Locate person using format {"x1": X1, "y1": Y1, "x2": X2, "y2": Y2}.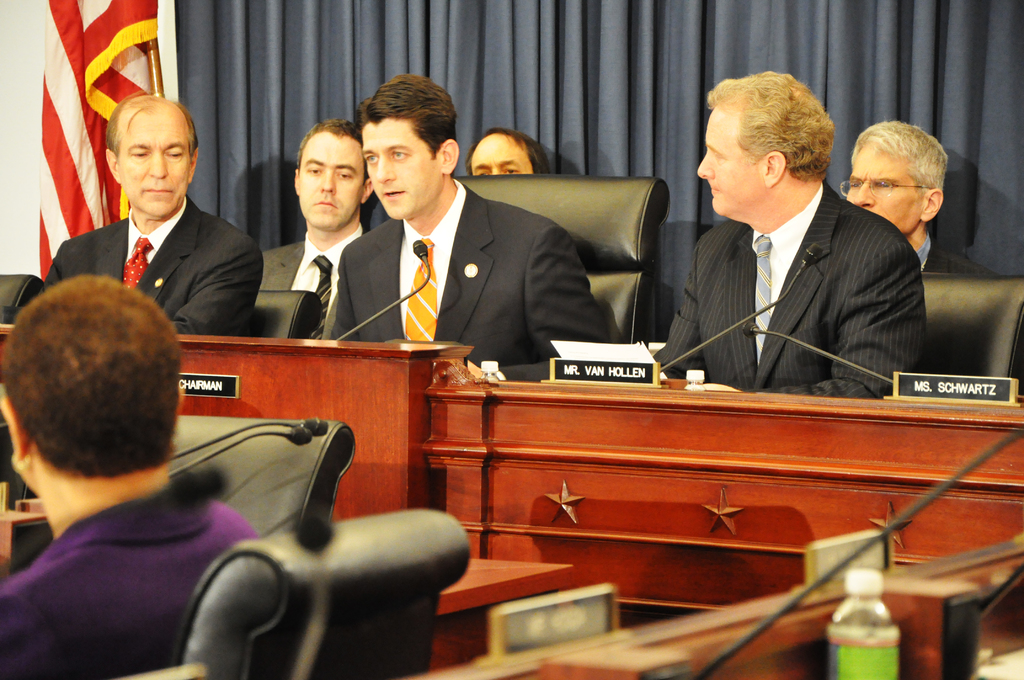
{"x1": 0, "y1": 275, "x2": 257, "y2": 679}.
